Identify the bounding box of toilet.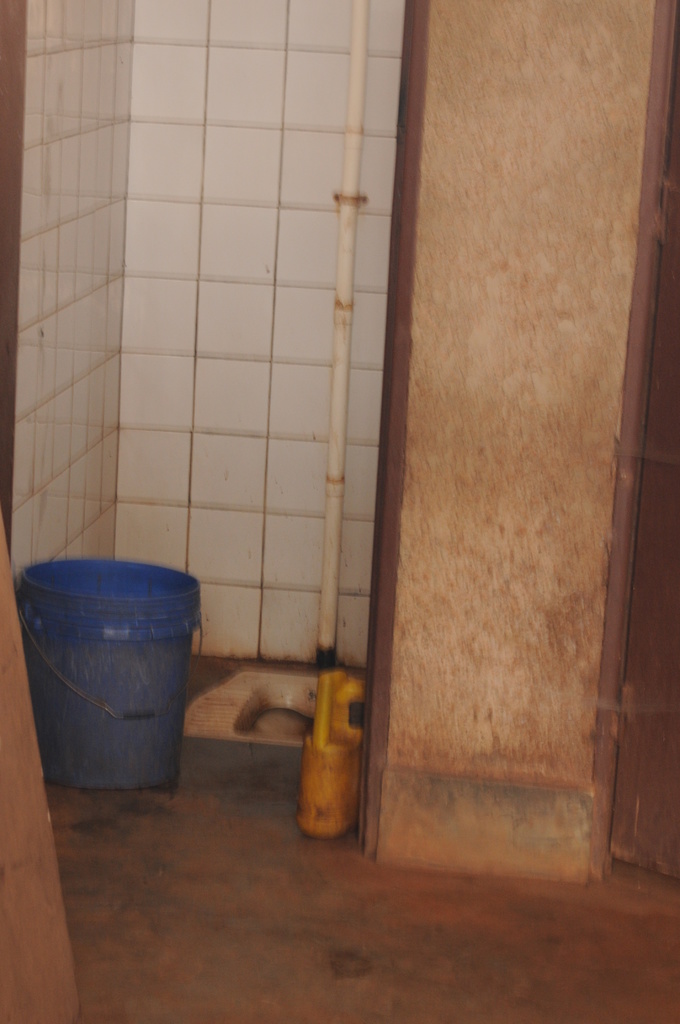
(184, 669, 339, 751).
